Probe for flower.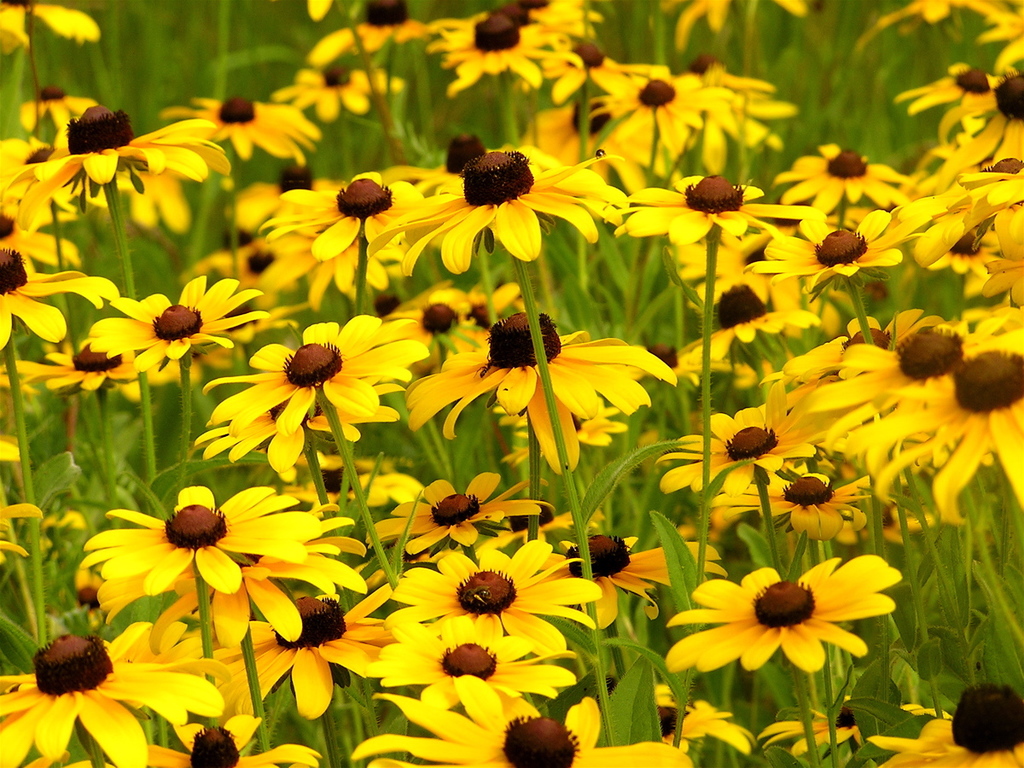
Probe result: (663,552,928,705).
